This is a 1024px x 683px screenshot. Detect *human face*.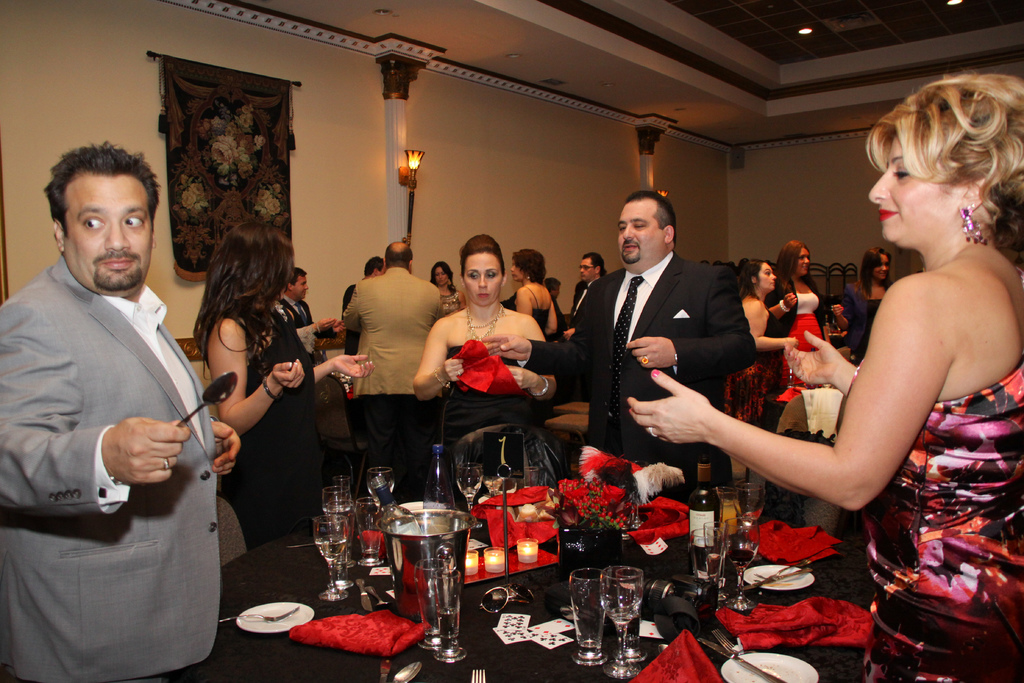
(872,251,888,283).
